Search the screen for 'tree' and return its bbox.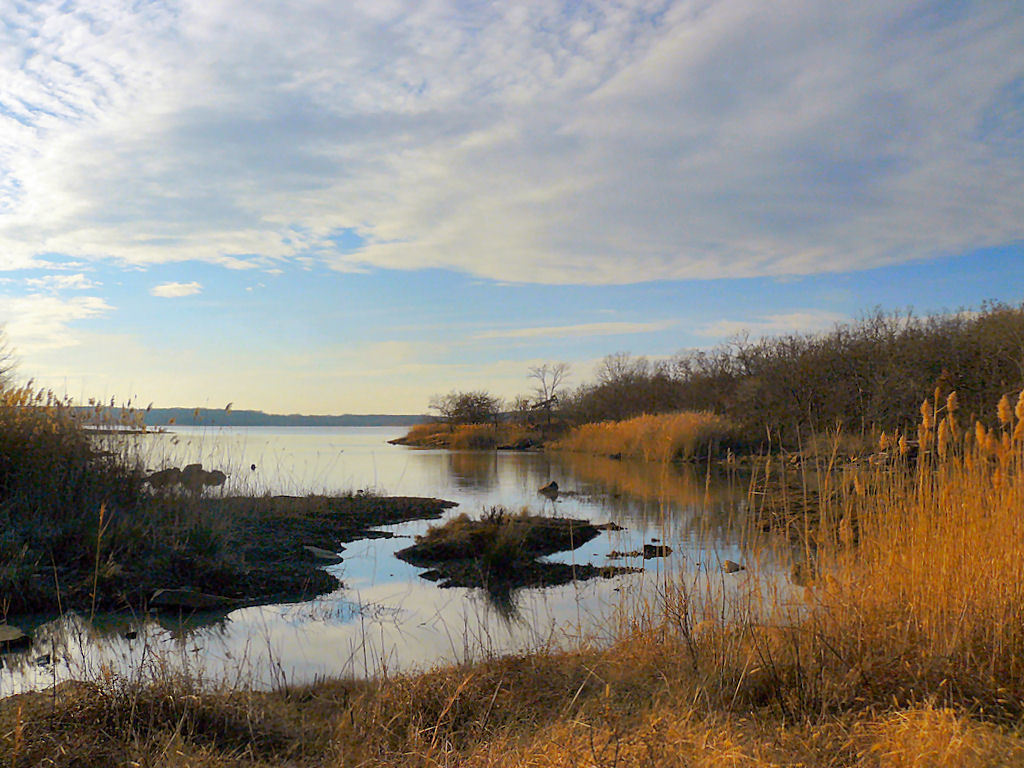
Found: (502,390,526,425).
